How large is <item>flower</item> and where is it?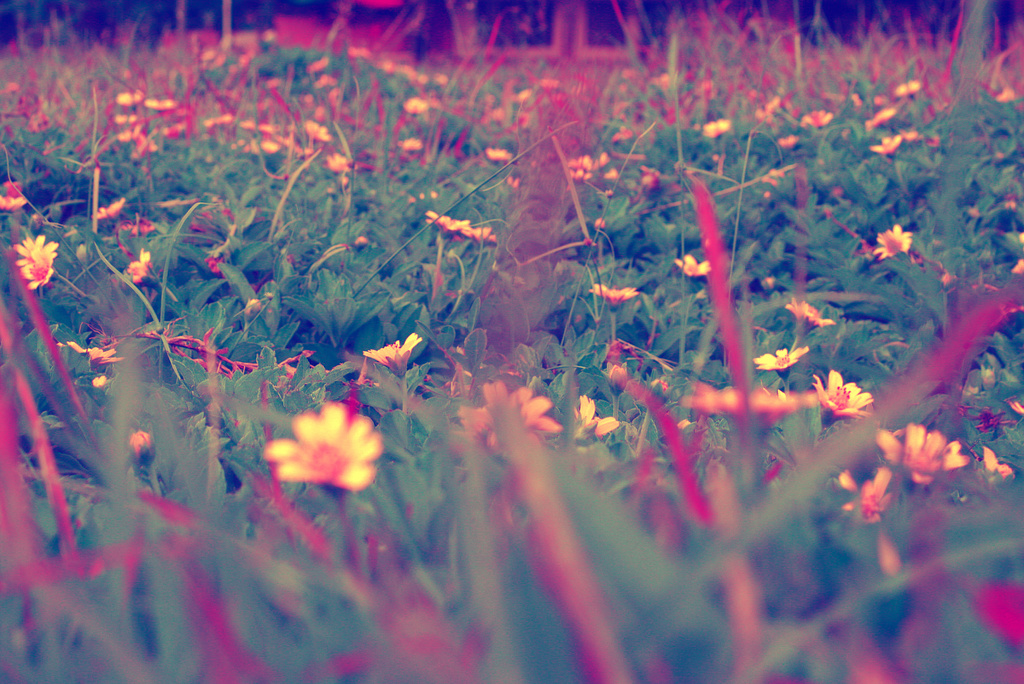
Bounding box: <box>826,462,899,528</box>.
